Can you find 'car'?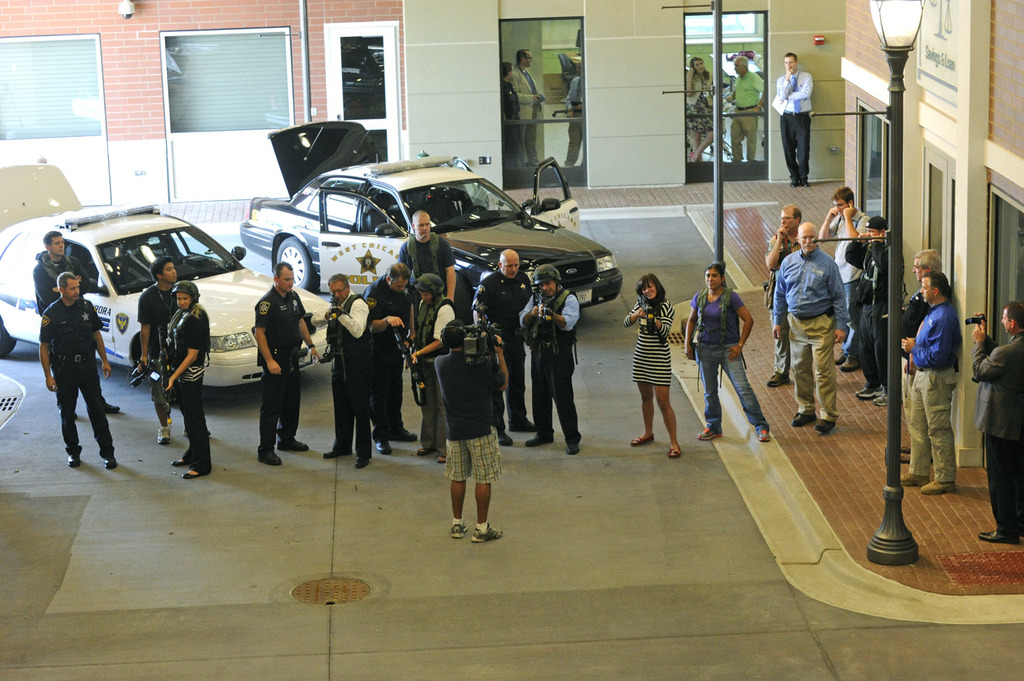
Yes, bounding box: (left=240, top=116, right=622, bottom=338).
